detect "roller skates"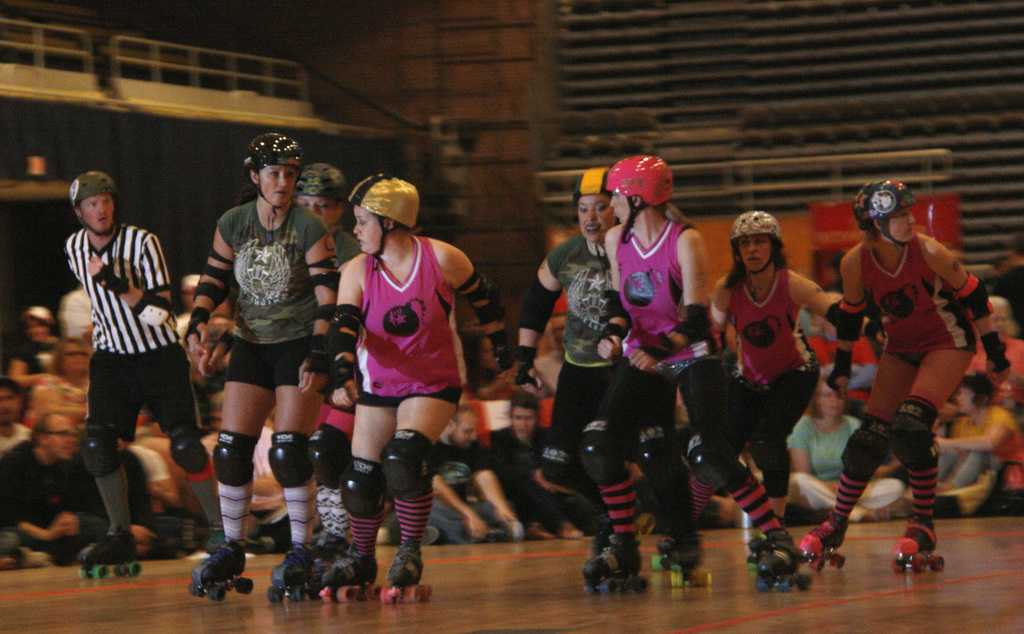
box(748, 528, 790, 569)
